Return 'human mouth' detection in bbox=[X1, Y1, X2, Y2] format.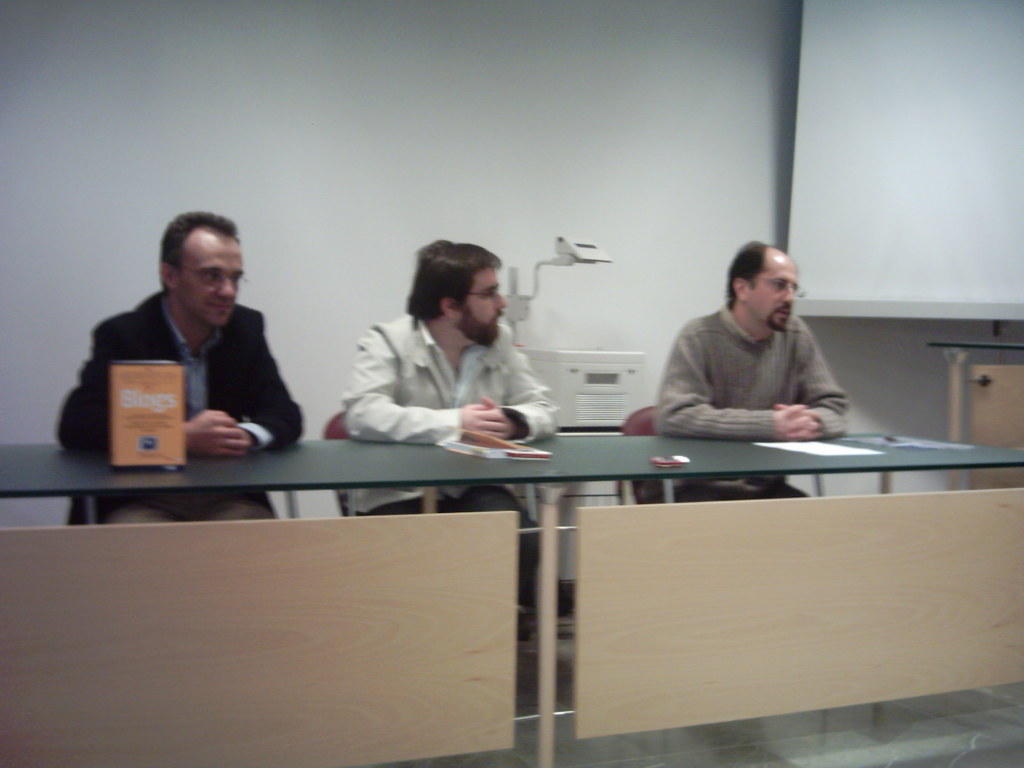
bbox=[209, 302, 234, 312].
